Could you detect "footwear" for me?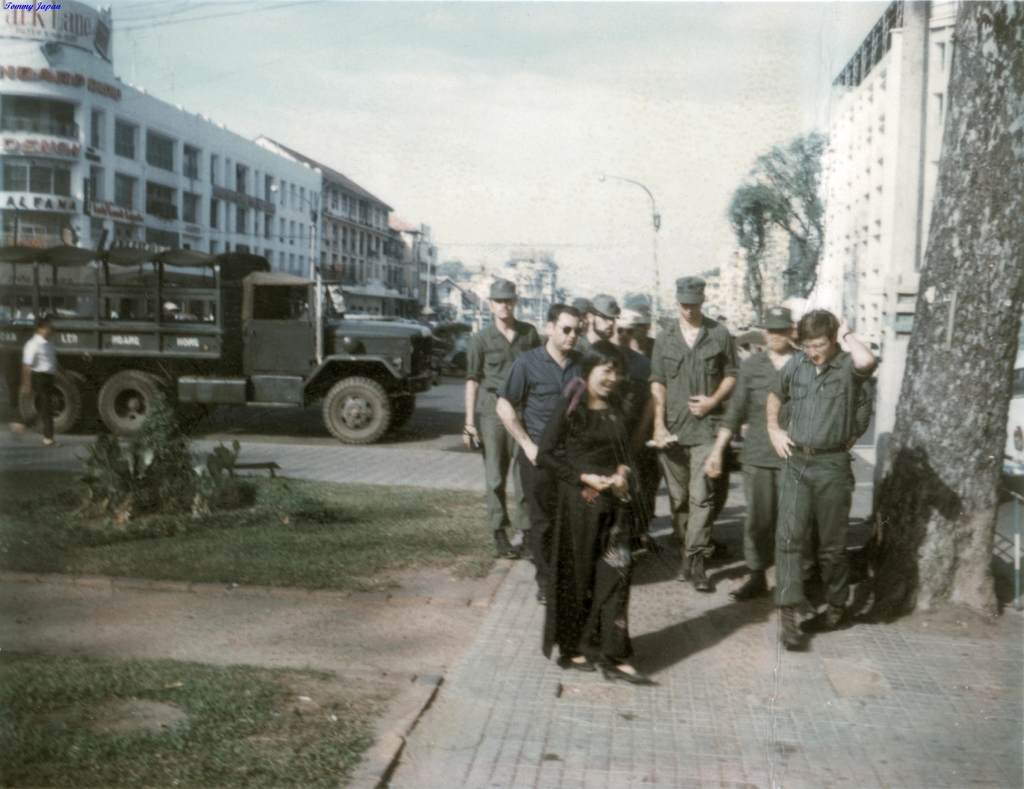
Detection result: bbox=[728, 575, 771, 602].
